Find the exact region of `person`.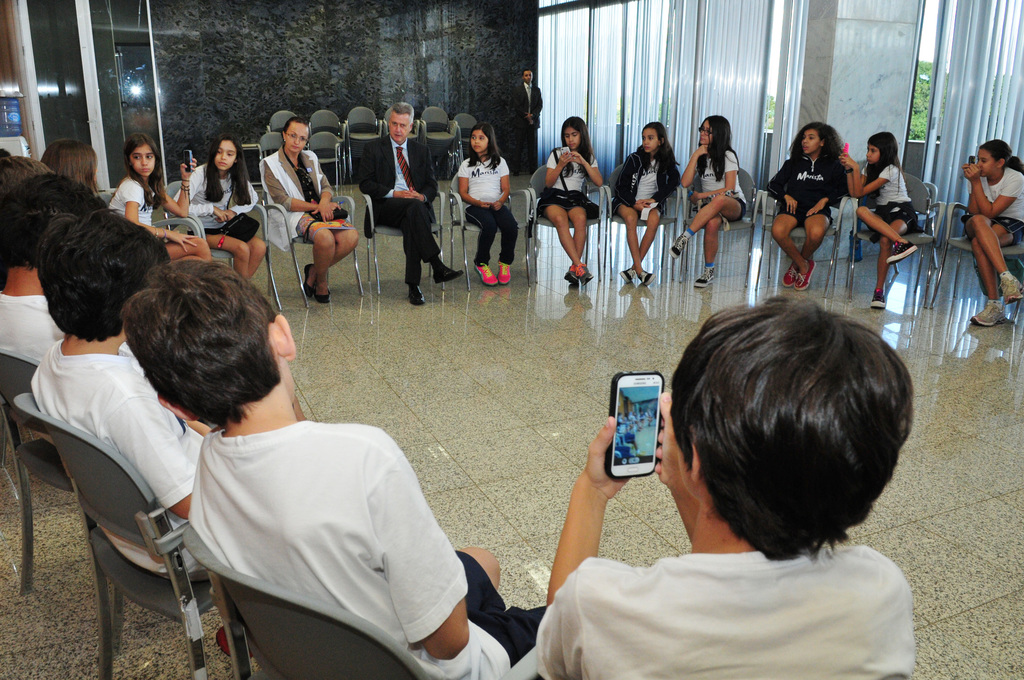
Exact region: box(28, 142, 104, 201).
